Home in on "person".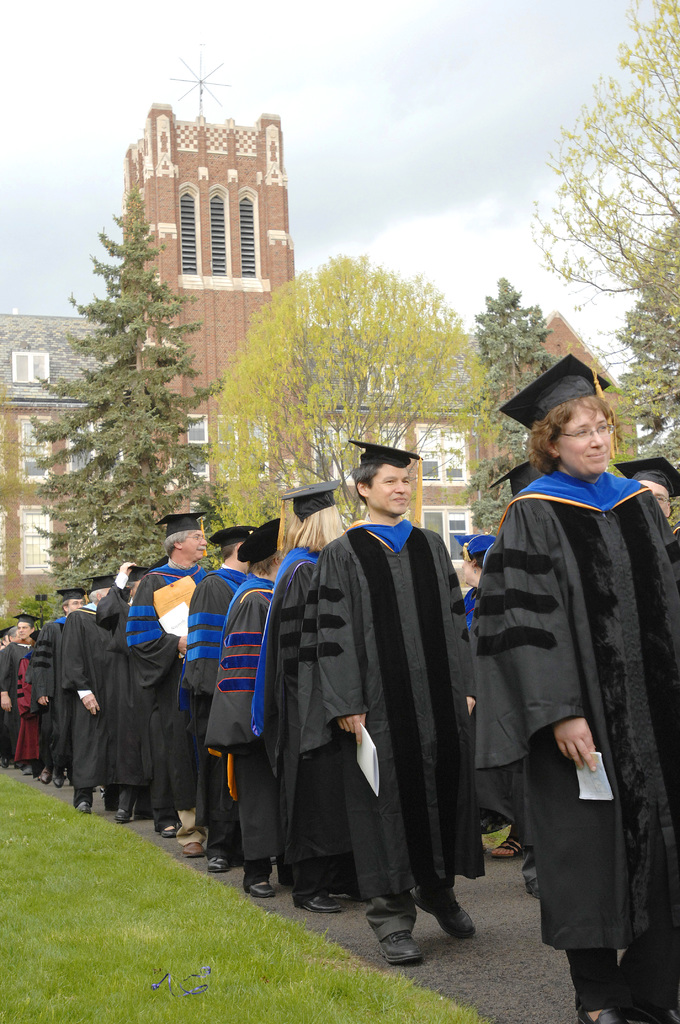
Homed in at x1=127, y1=513, x2=218, y2=858.
